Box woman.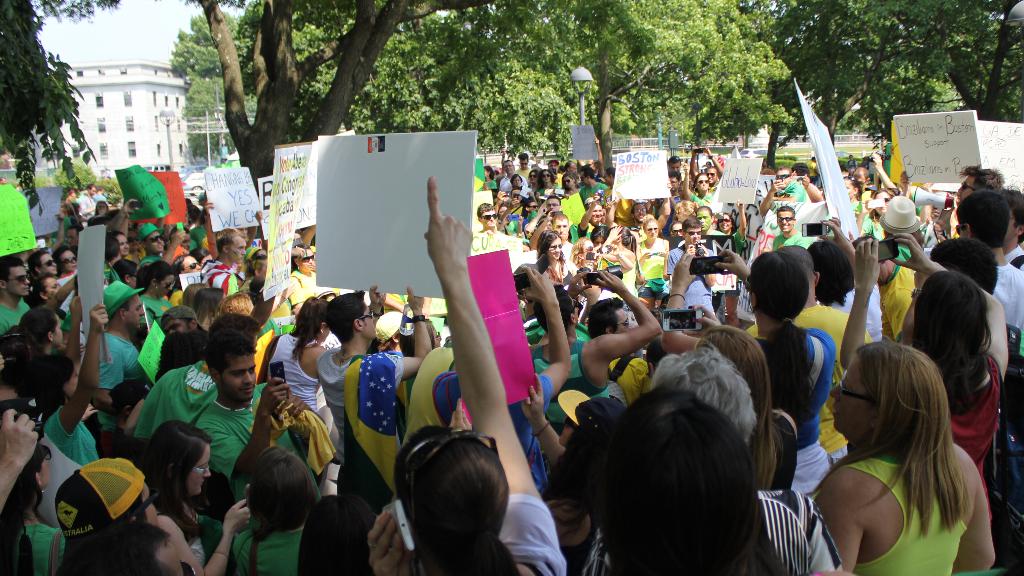
region(191, 288, 241, 338).
